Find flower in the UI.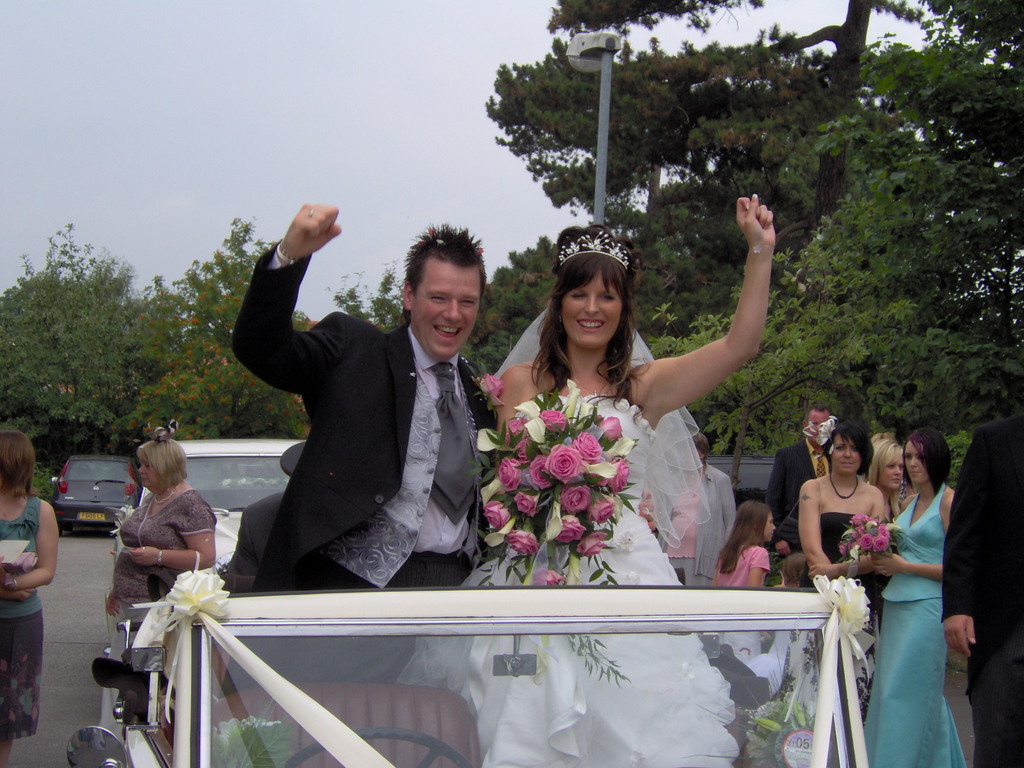
UI element at 499, 449, 524, 490.
